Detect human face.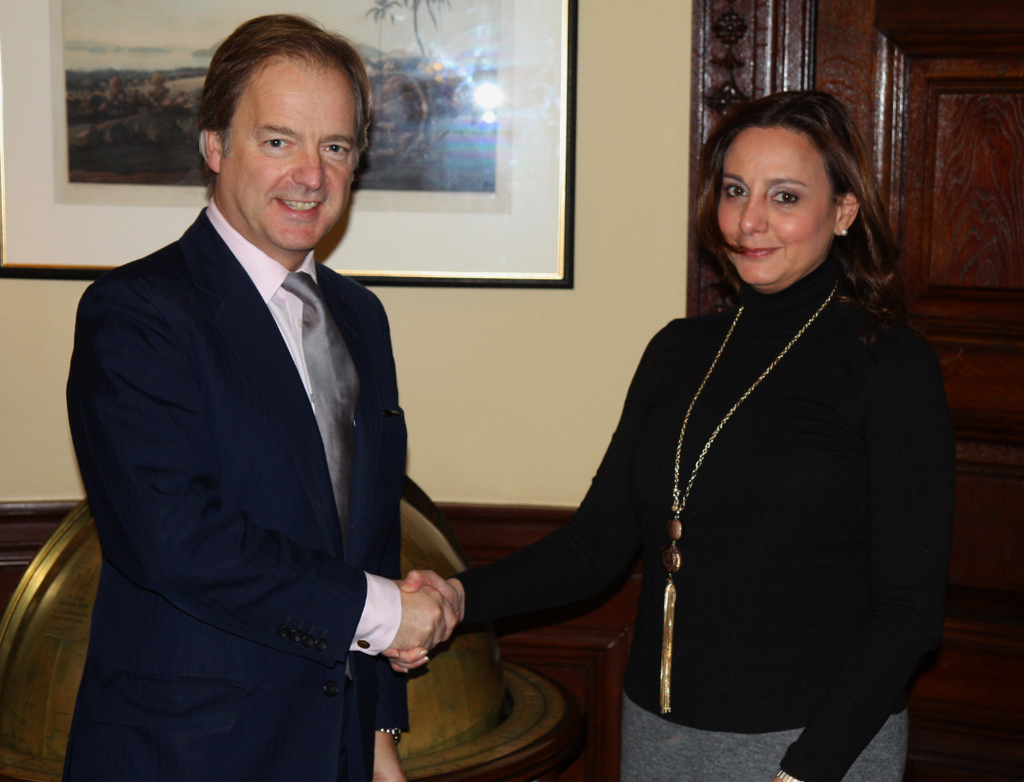
Detected at select_region(218, 73, 358, 249).
